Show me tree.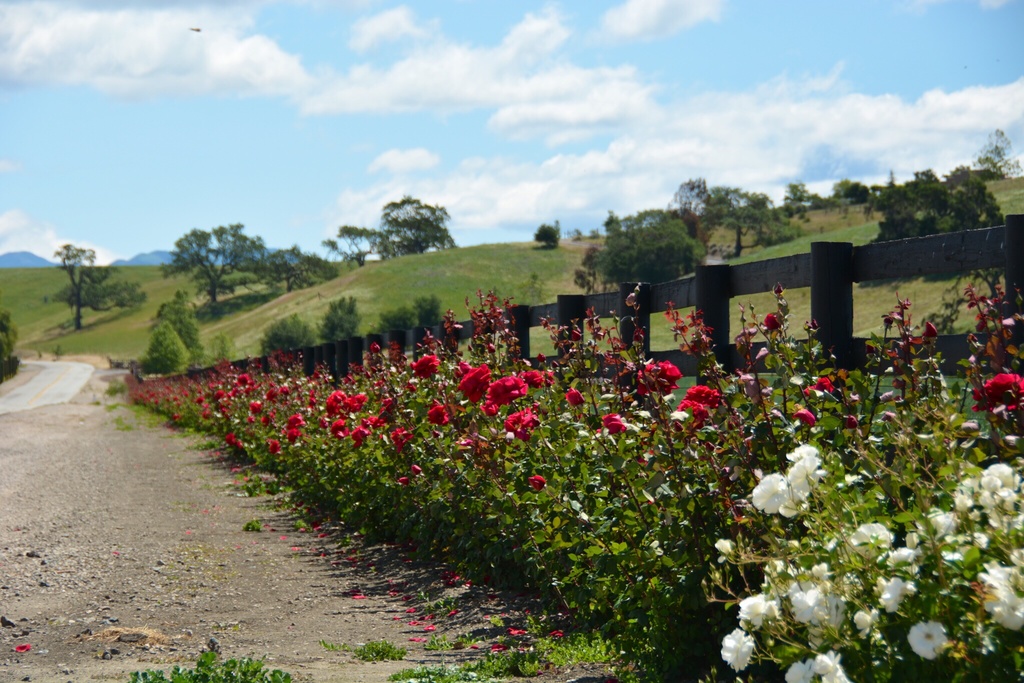
tree is here: BBox(0, 308, 20, 384).
